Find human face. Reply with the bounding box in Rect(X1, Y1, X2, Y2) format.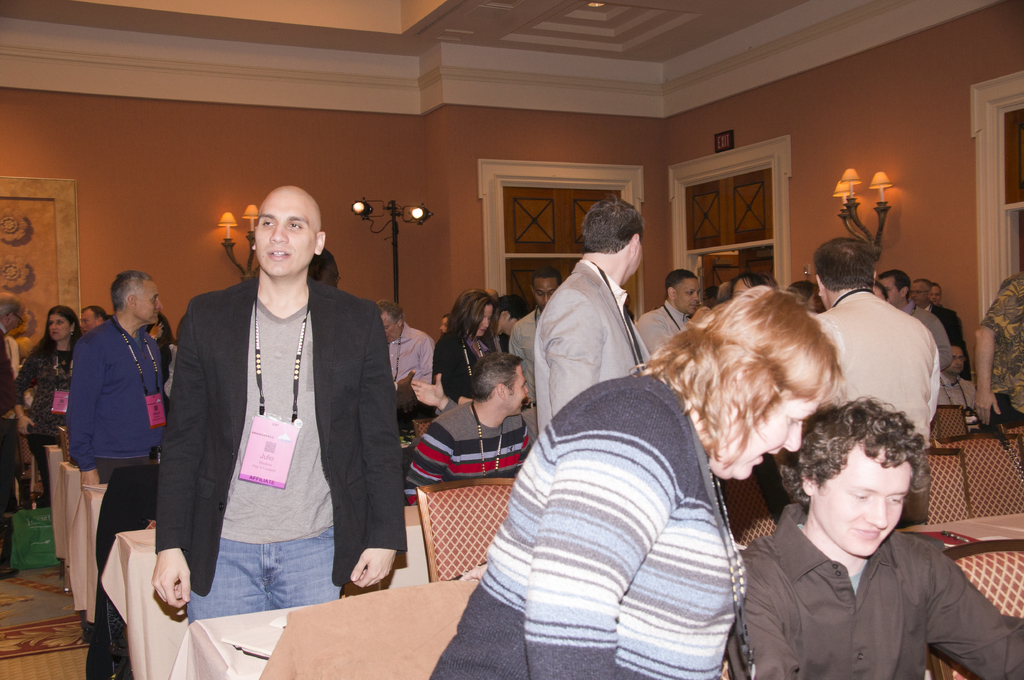
Rect(671, 278, 699, 316).
